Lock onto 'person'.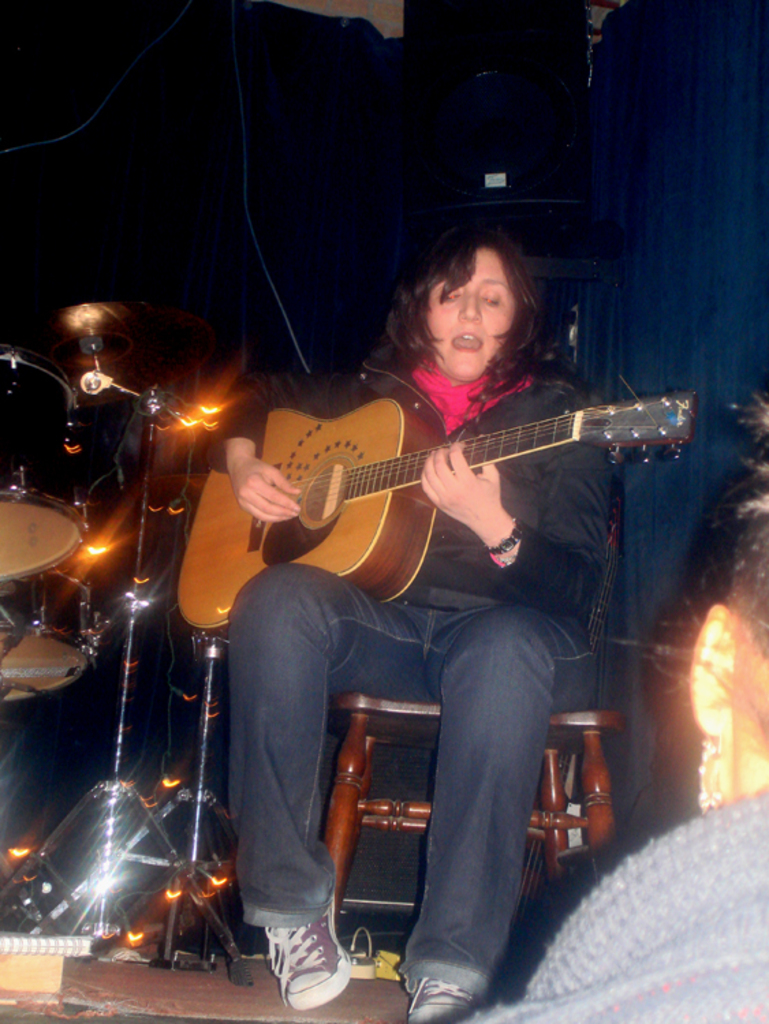
Locked: bbox=[501, 396, 768, 1023].
